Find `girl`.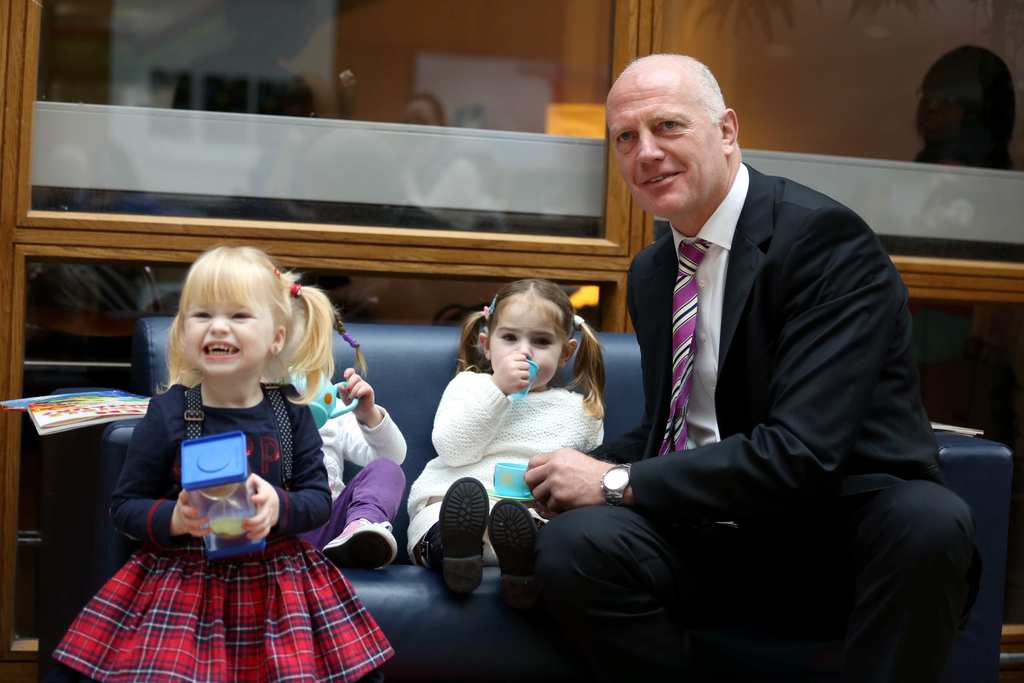
54/242/412/682.
